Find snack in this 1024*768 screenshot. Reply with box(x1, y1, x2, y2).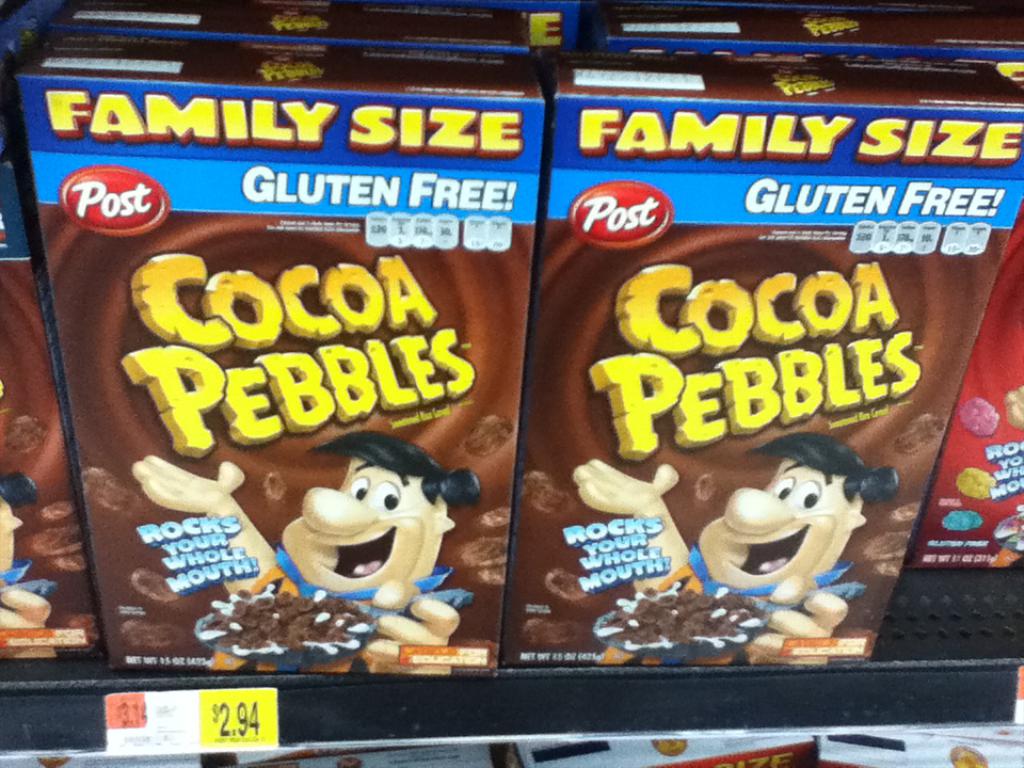
box(210, 587, 381, 643).
